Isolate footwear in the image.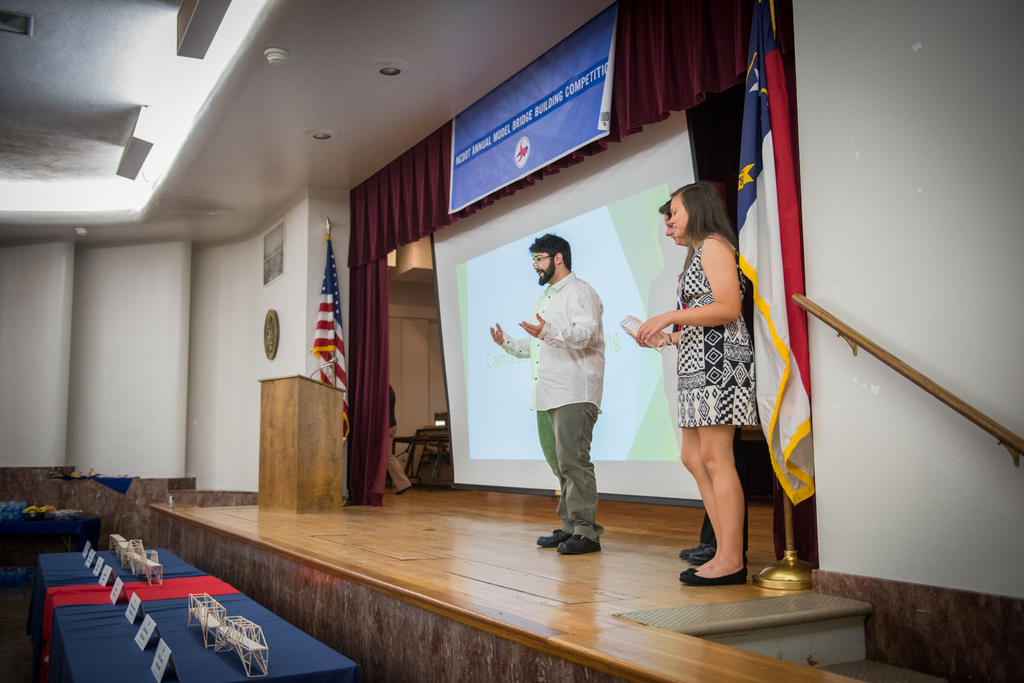
Isolated region: l=692, t=540, r=728, b=561.
